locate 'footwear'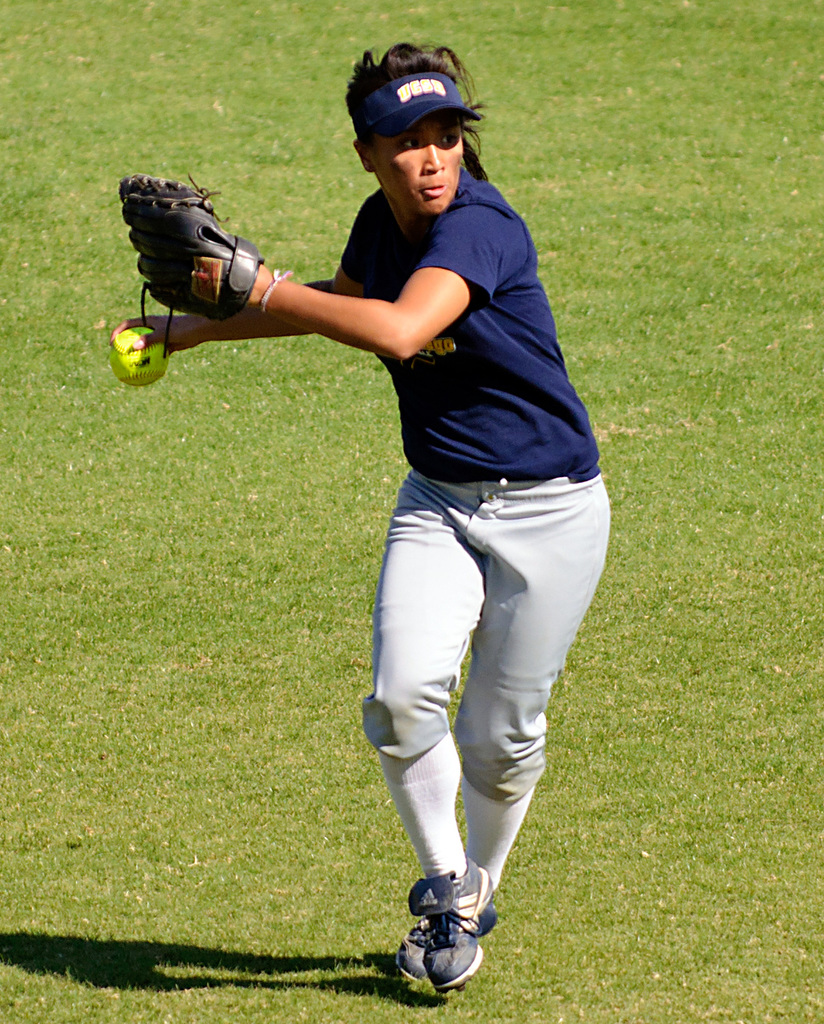
[393,912,426,986]
